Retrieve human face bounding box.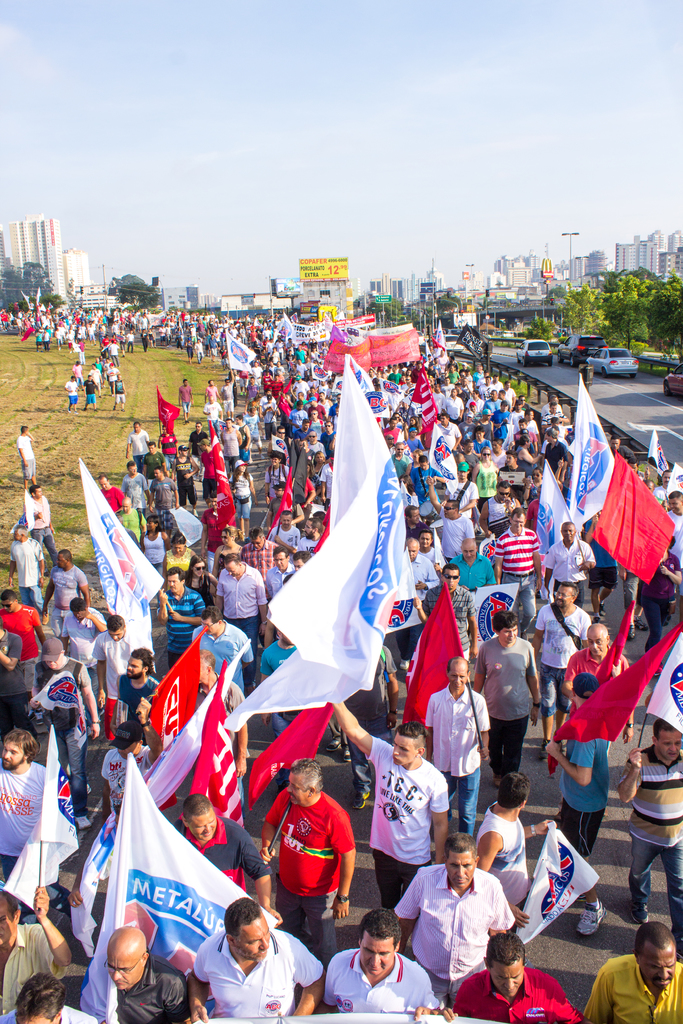
Bounding box: Rect(441, 500, 456, 519).
